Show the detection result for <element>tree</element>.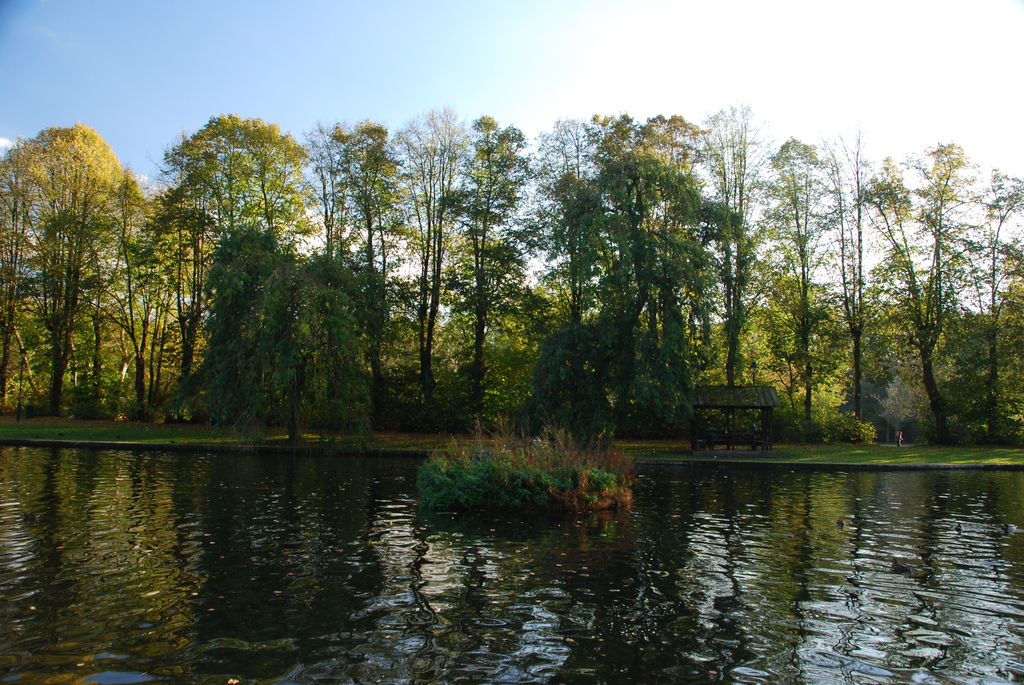
Rect(168, 114, 310, 230).
